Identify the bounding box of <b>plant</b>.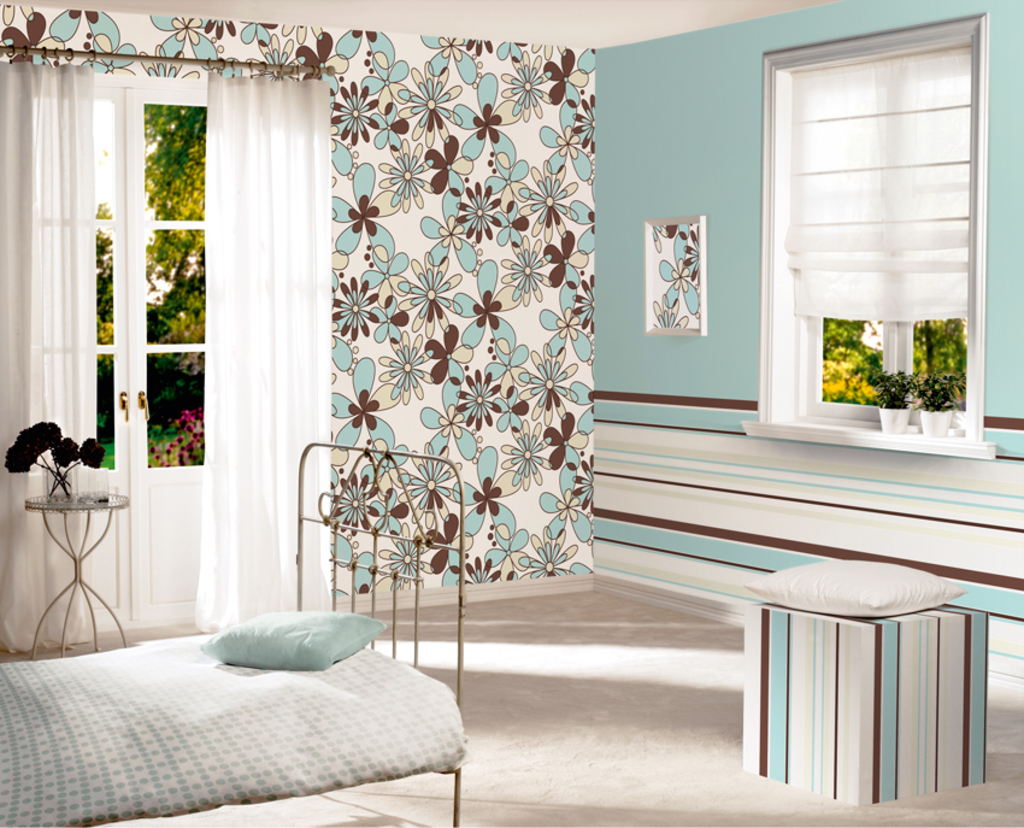
[876, 370, 917, 413].
